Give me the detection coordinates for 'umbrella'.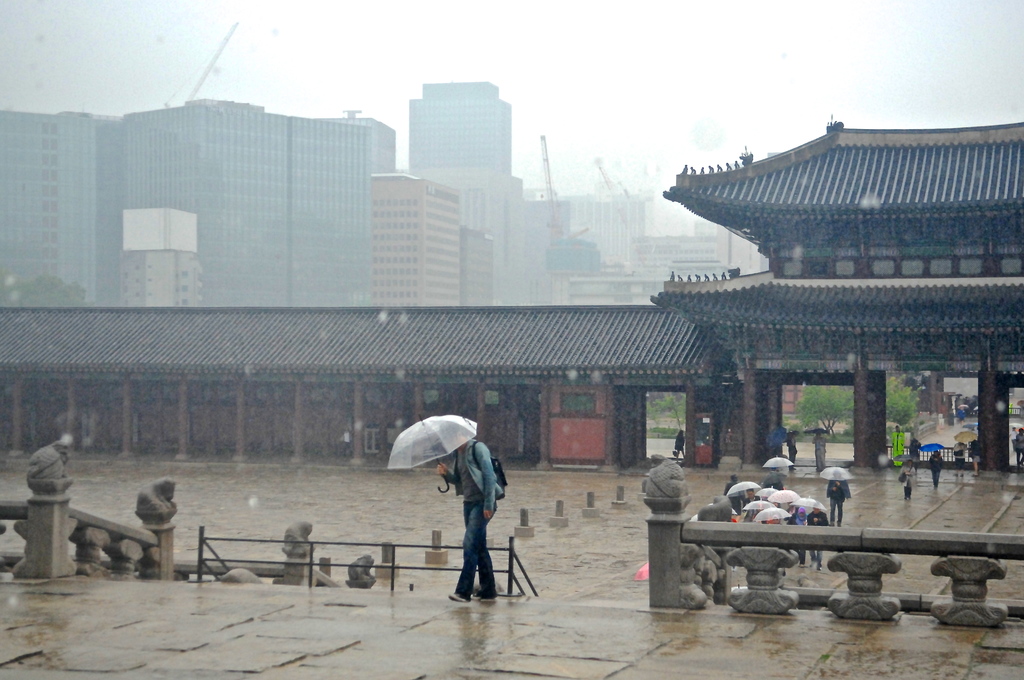
bbox=(819, 466, 861, 485).
